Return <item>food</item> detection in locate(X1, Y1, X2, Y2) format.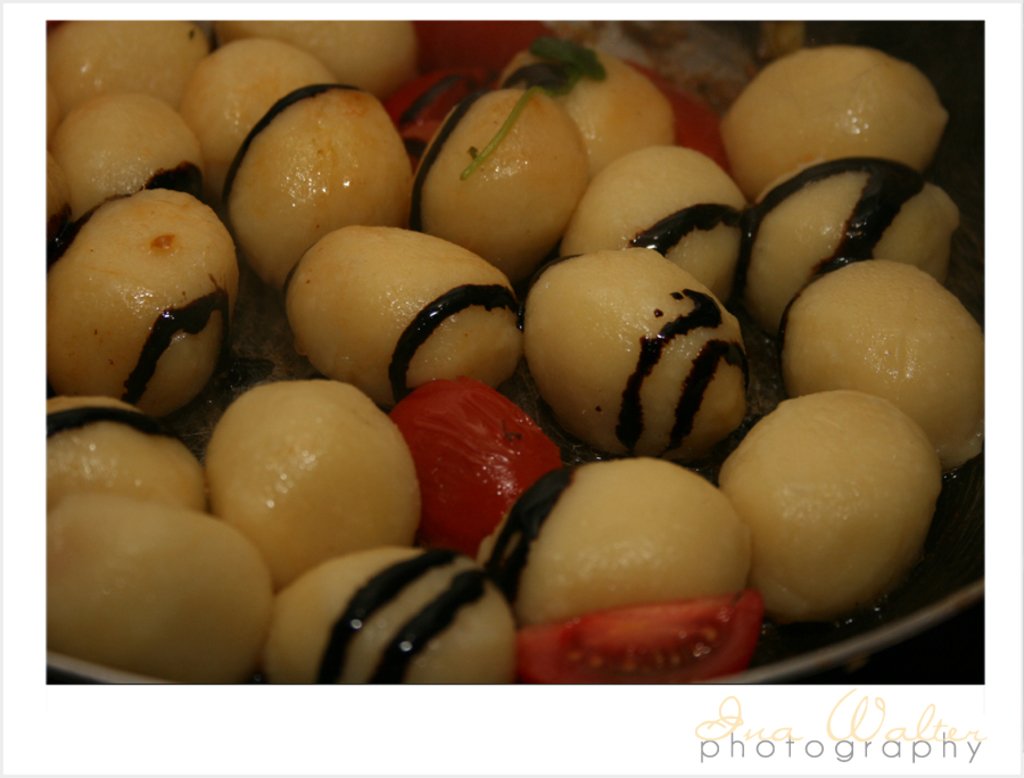
locate(38, 17, 209, 131).
